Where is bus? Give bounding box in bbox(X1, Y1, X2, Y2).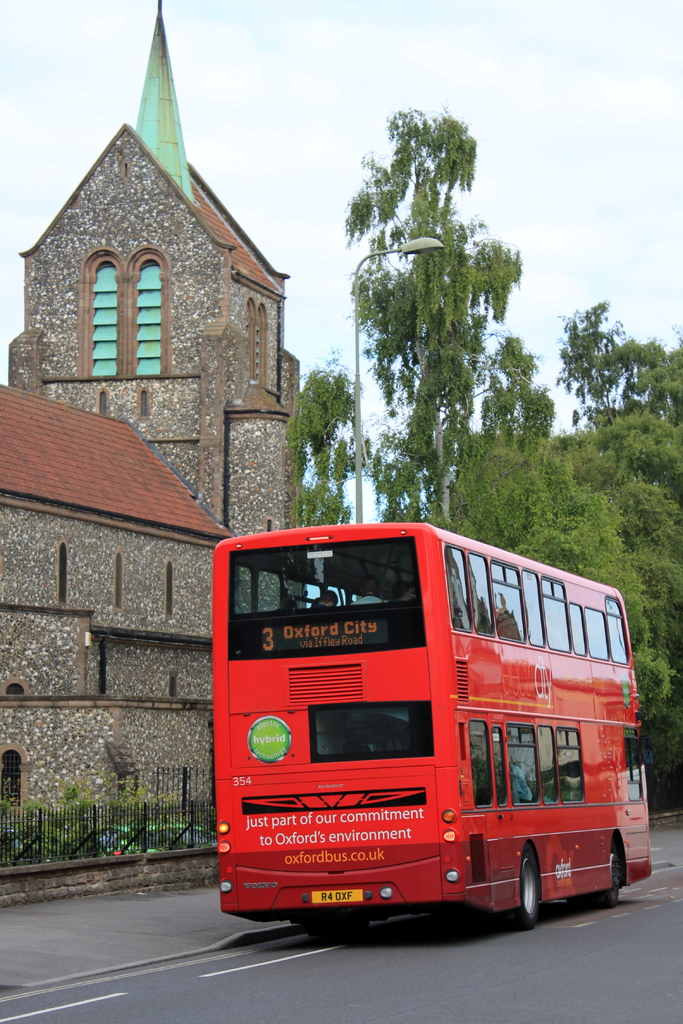
bbox(210, 518, 652, 931).
